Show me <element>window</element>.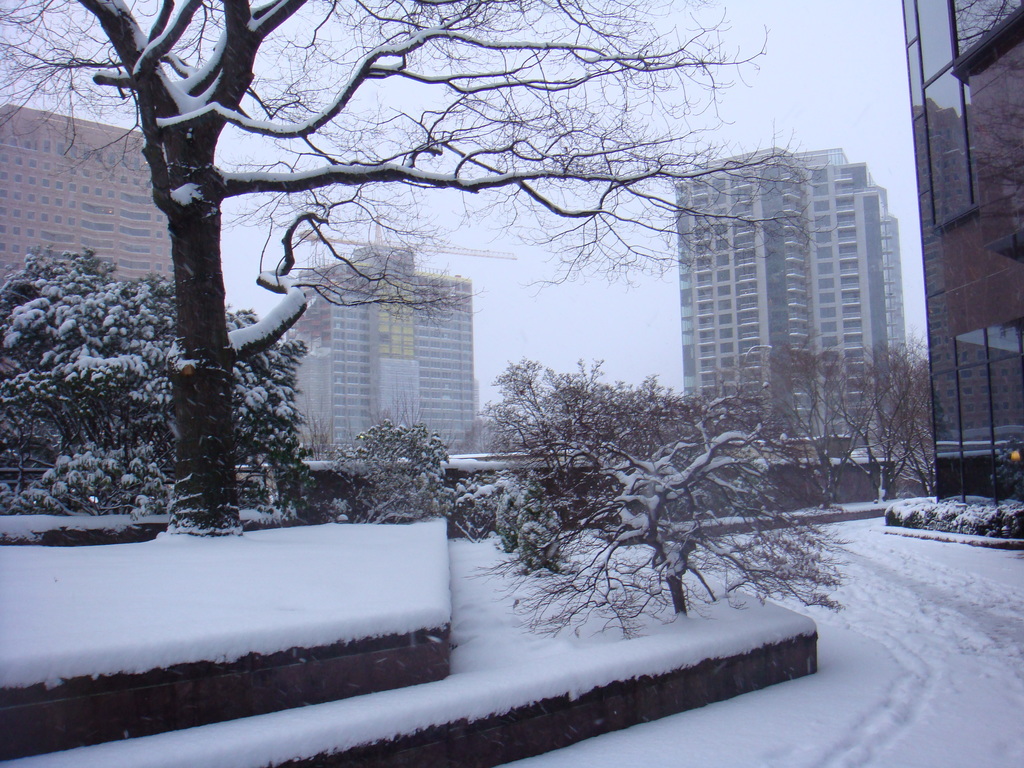
<element>window</element> is here: pyautogui.locateOnScreen(737, 252, 756, 262).
